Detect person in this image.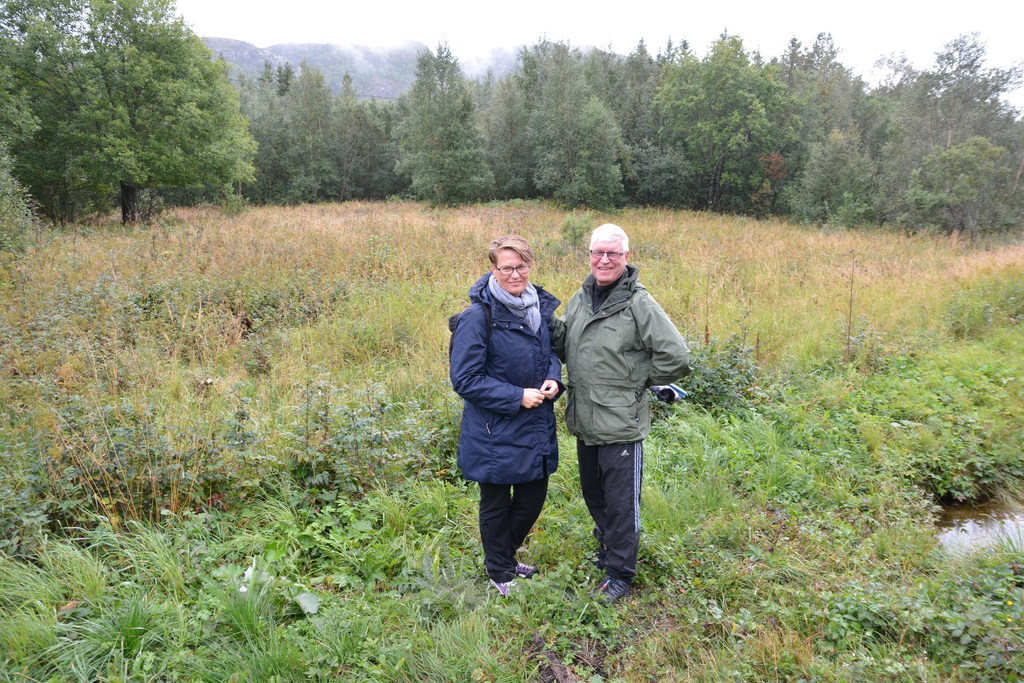
Detection: x1=561 y1=216 x2=687 y2=610.
